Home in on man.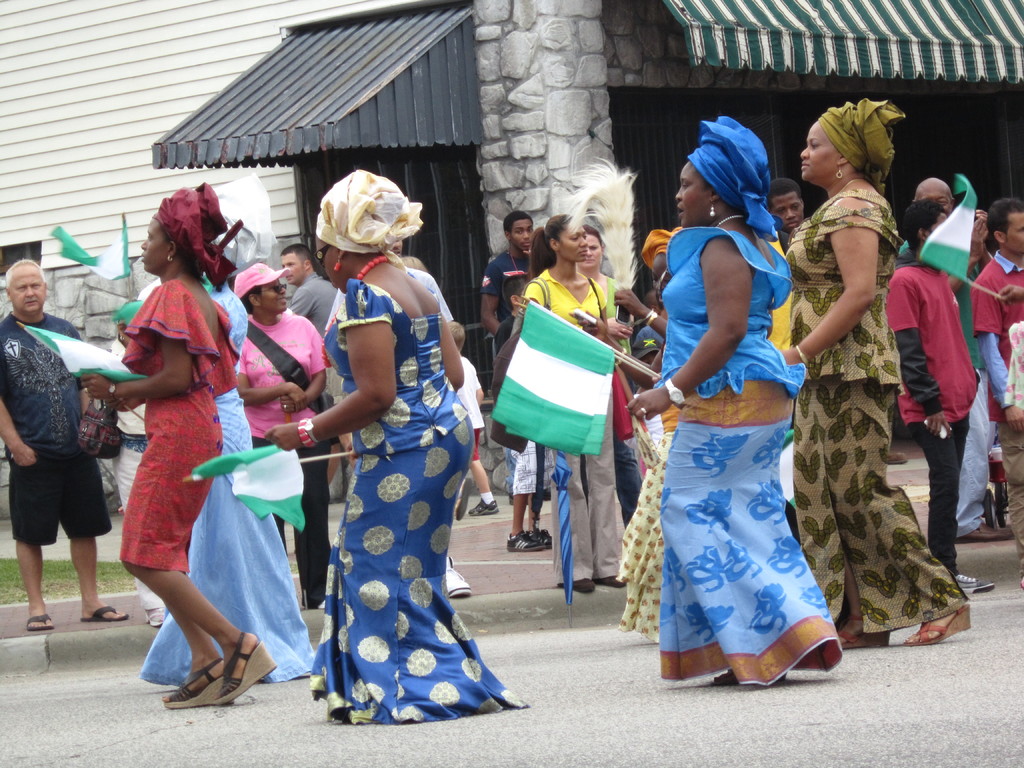
Homed in at 768:177:803:238.
